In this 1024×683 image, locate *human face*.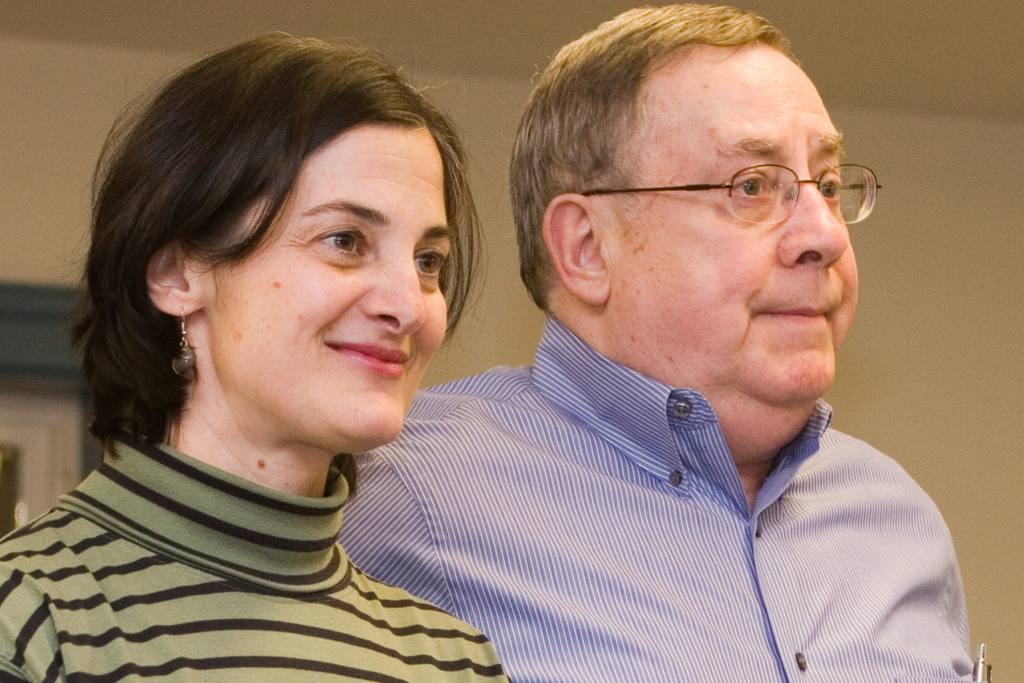
Bounding box: 212, 120, 448, 444.
